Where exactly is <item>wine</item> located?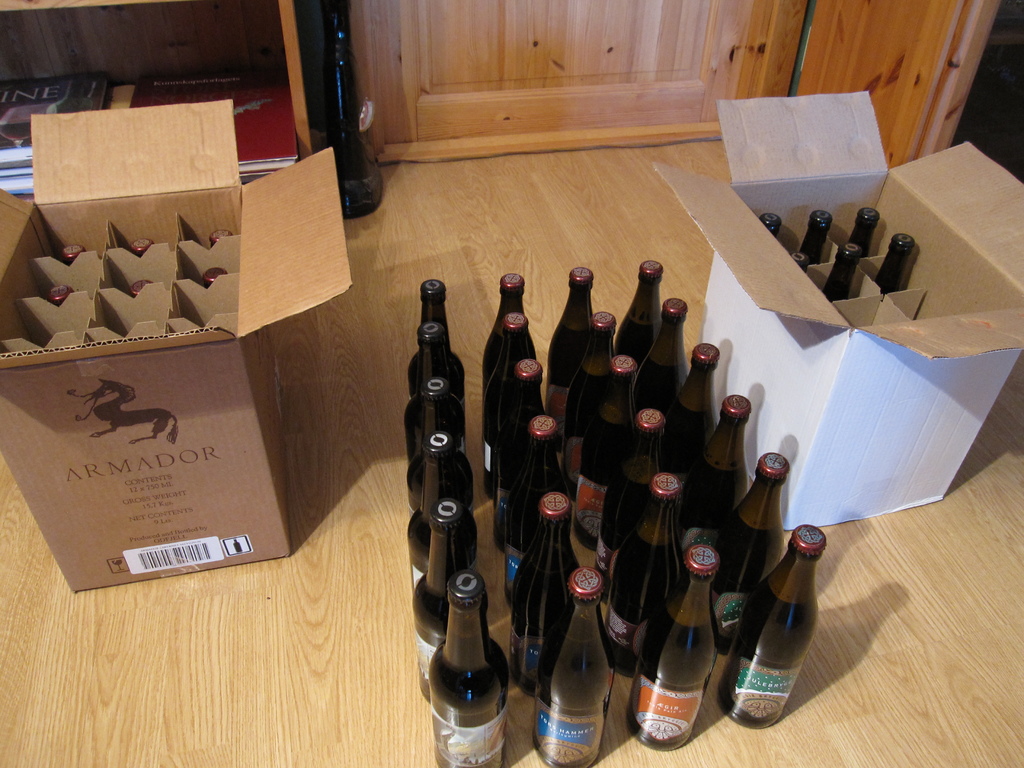
Its bounding box is 131/234/154/256.
